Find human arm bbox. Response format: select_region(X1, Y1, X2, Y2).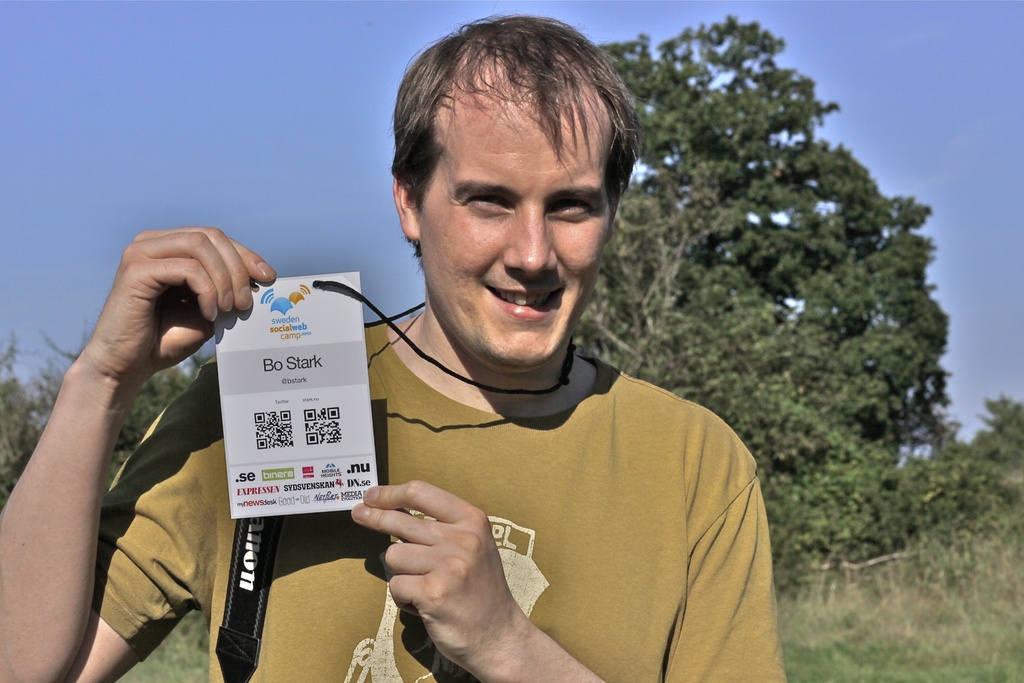
select_region(342, 389, 794, 682).
